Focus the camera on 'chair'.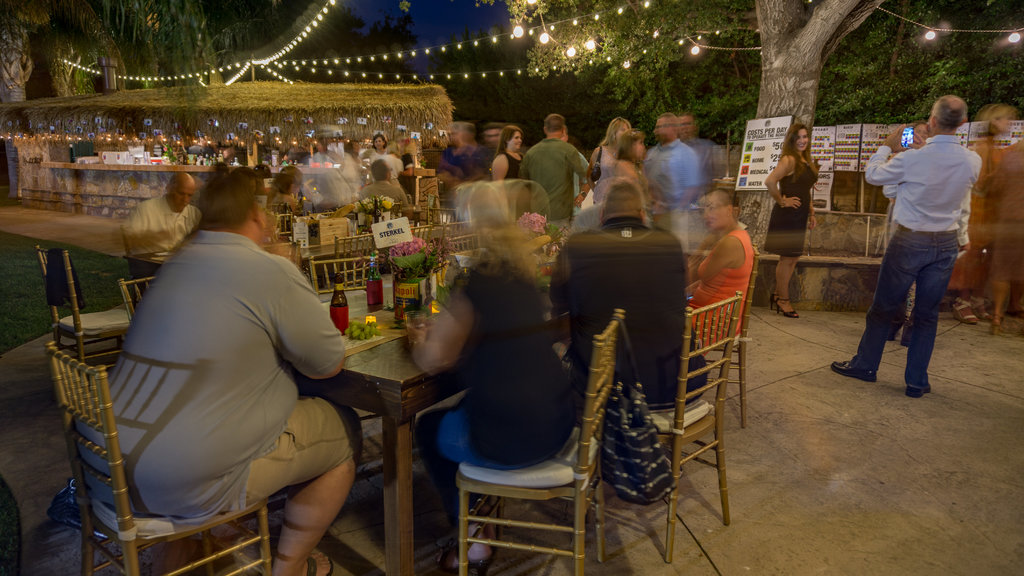
Focus region: box(337, 230, 378, 264).
